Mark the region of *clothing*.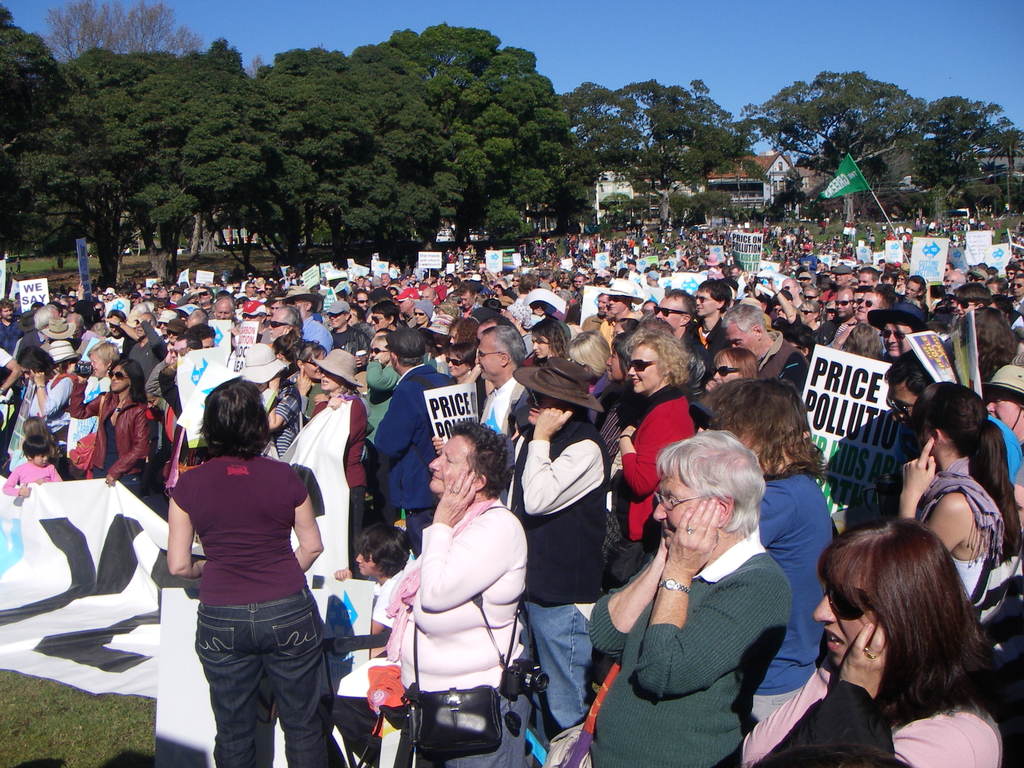
Region: (x1=269, y1=378, x2=300, y2=463).
